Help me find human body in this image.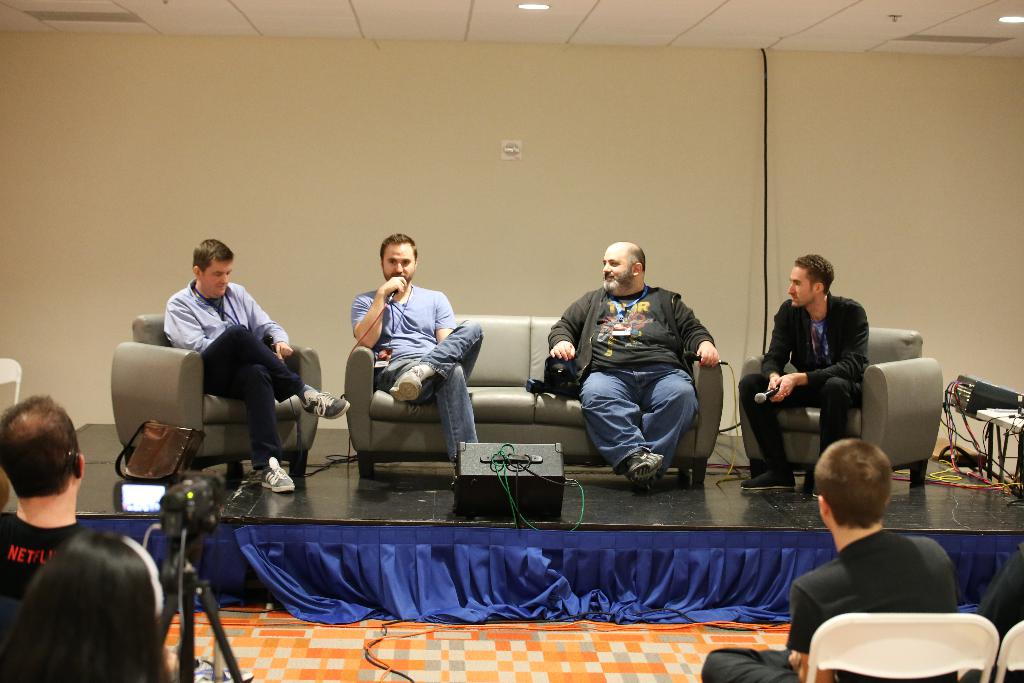
Found it: [left=351, top=276, right=484, bottom=463].
